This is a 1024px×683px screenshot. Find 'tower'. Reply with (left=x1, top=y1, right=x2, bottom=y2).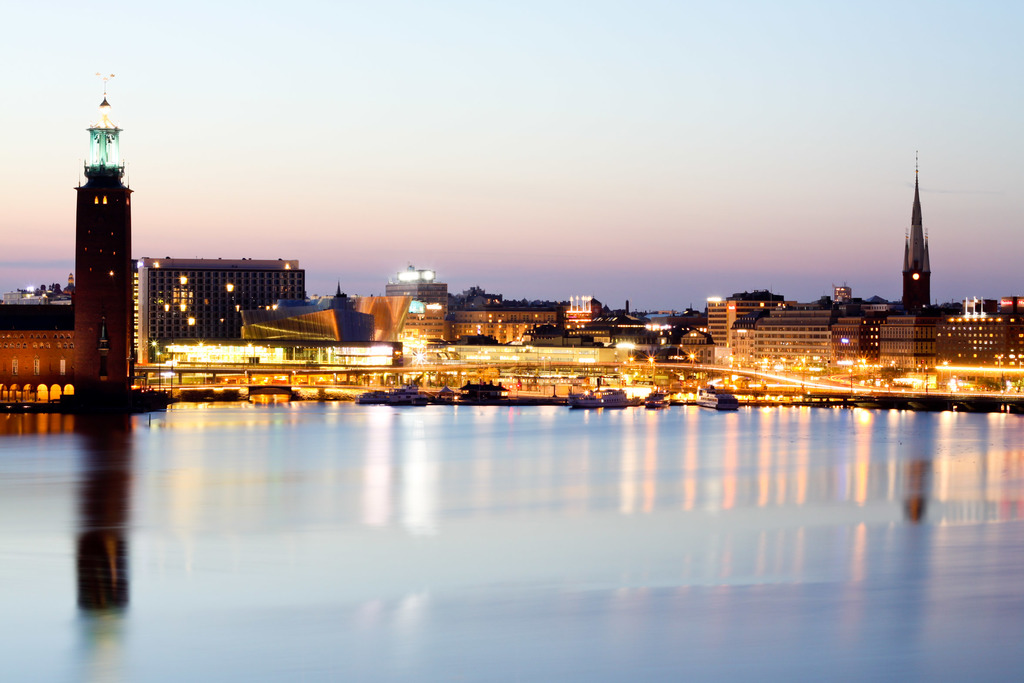
(left=73, top=79, right=135, bottom=410).
